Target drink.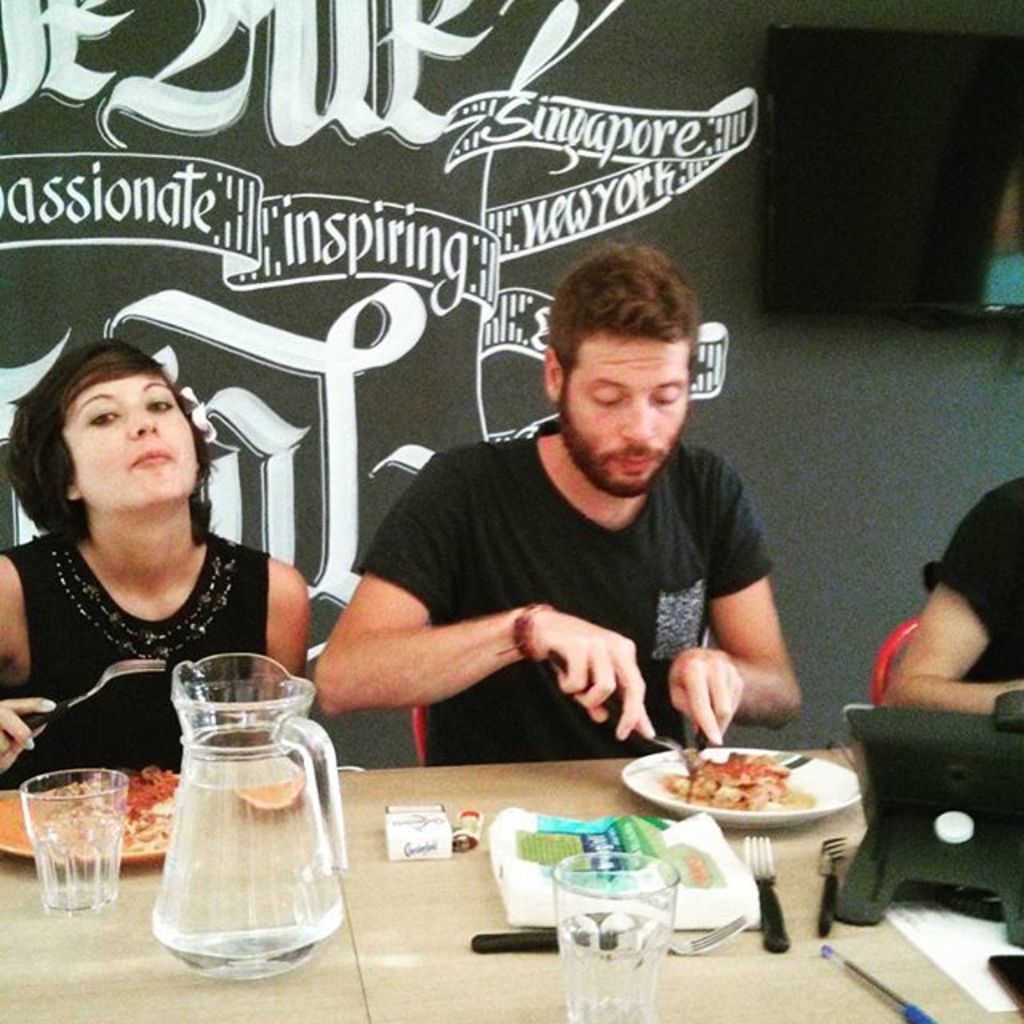
Target region: [128,658,315,966].
